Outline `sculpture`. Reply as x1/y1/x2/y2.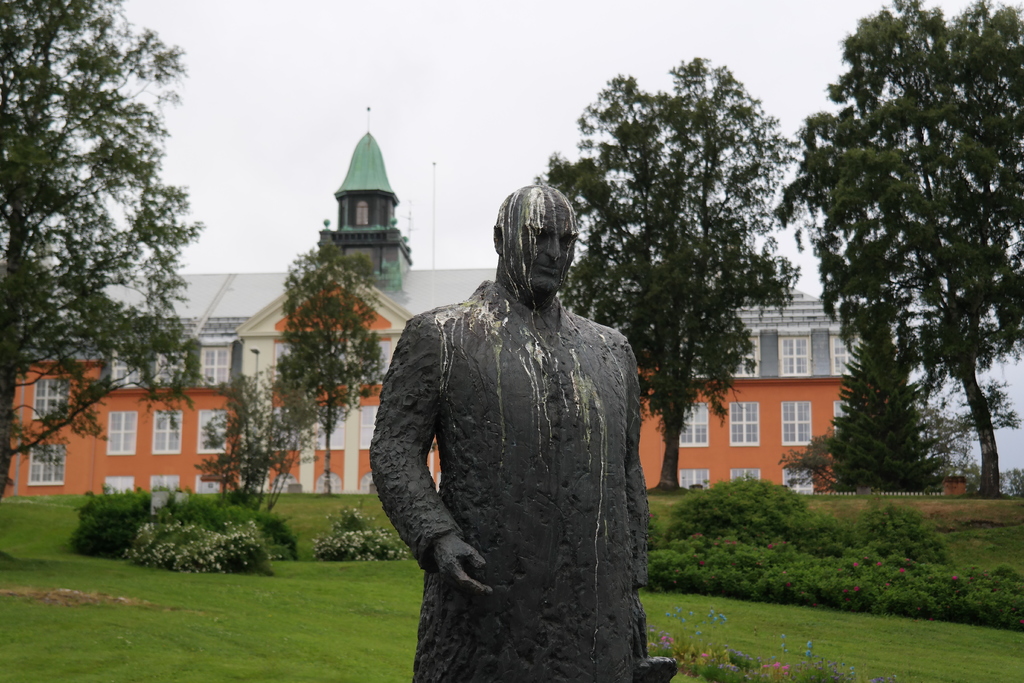
374/164/672/669.
